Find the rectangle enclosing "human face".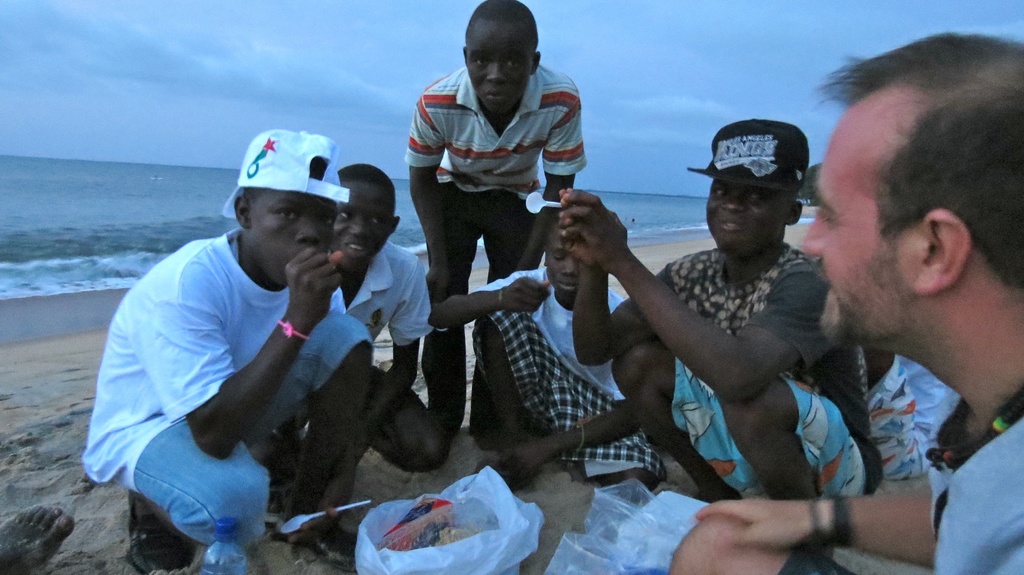
x1=708 y1=171 x2=787 y2=257.
